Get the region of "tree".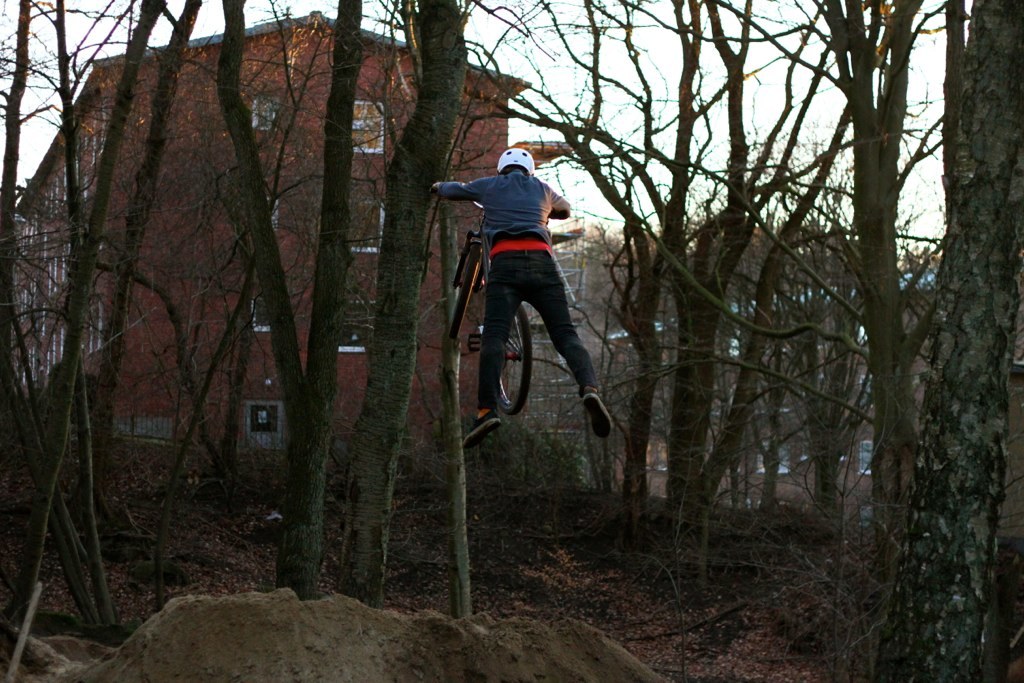
{"x1": 874, "y1": 0, "x2": 1023, "y2": 682}.
